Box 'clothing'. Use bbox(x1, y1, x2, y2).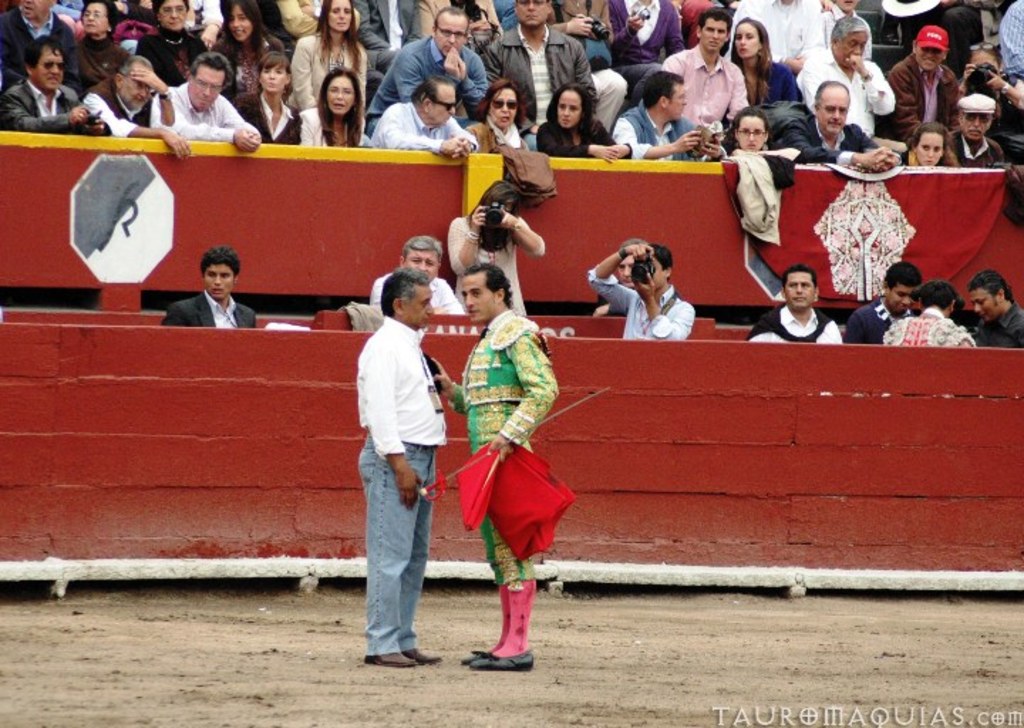
bbox(658, 34, 759, 141).
